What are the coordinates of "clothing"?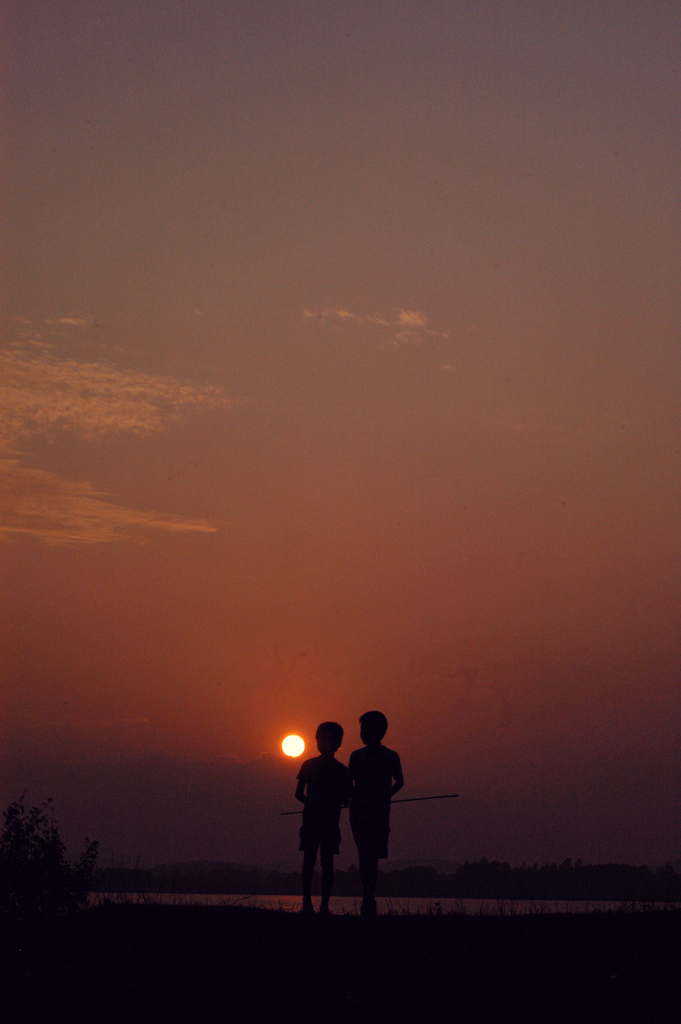
(294, 812, 336, 852).
